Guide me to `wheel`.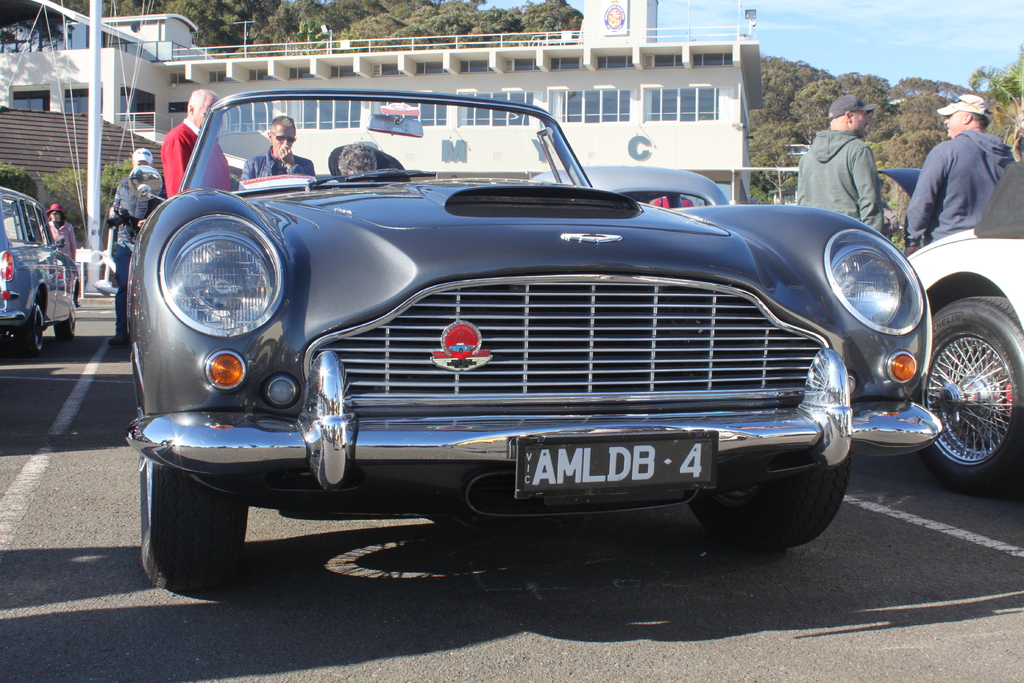
Guidance: box=[142, 454, 247, 591].
